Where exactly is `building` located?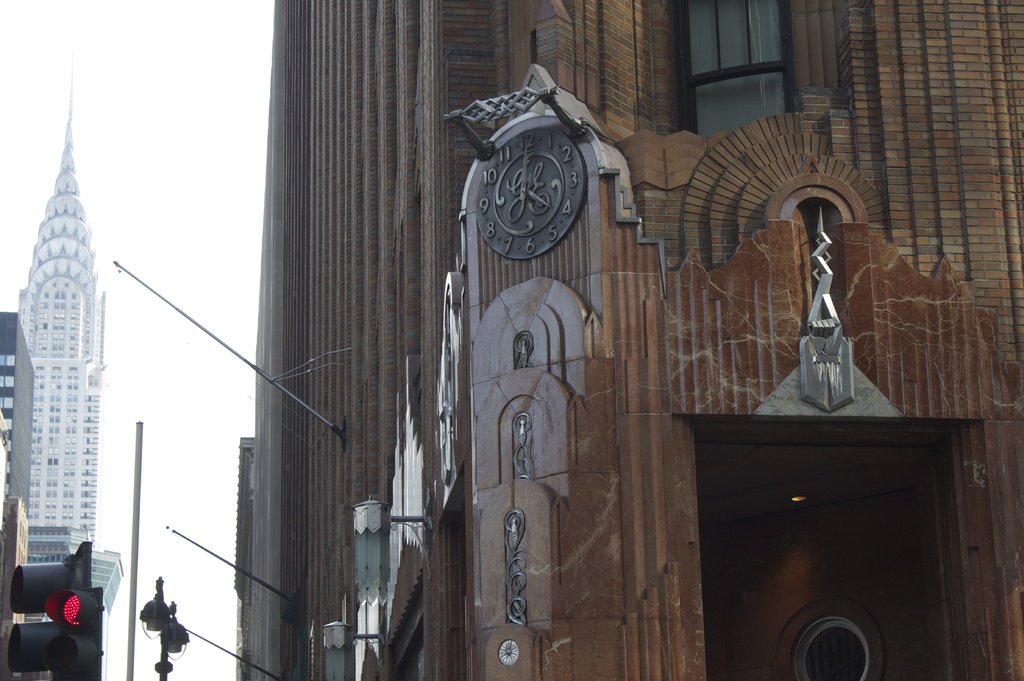
Its bounding box is bbox=[235, 0, 1023, 680].
